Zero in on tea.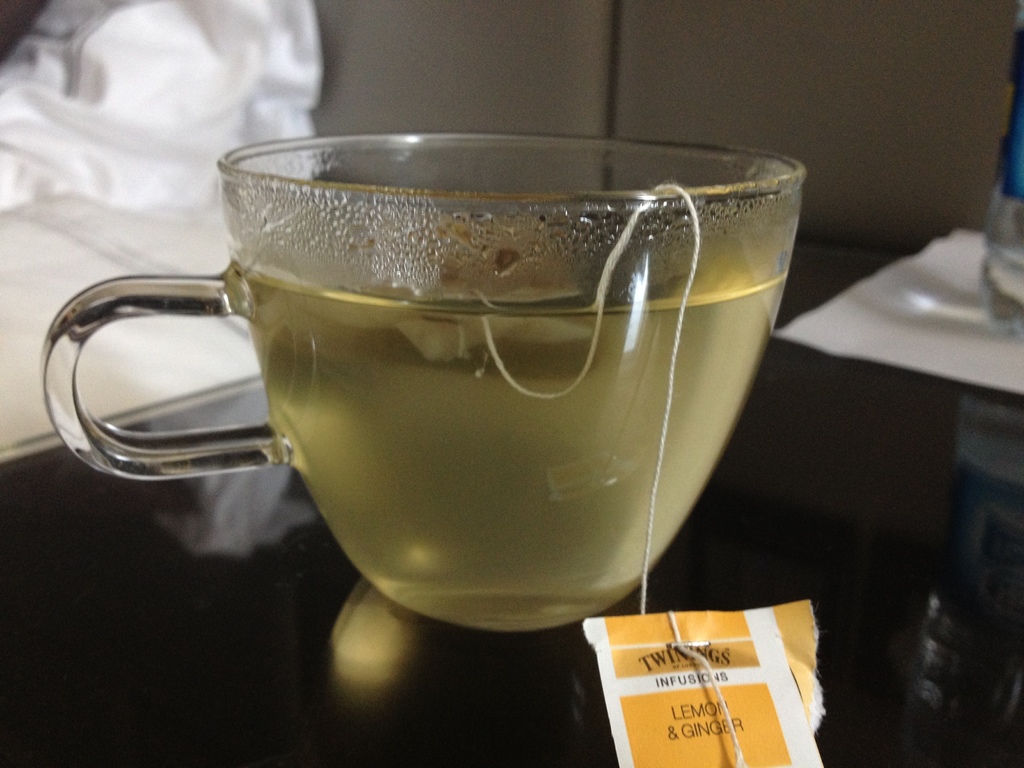
Zeroed in: bbox(228, 271, 787, 631).
